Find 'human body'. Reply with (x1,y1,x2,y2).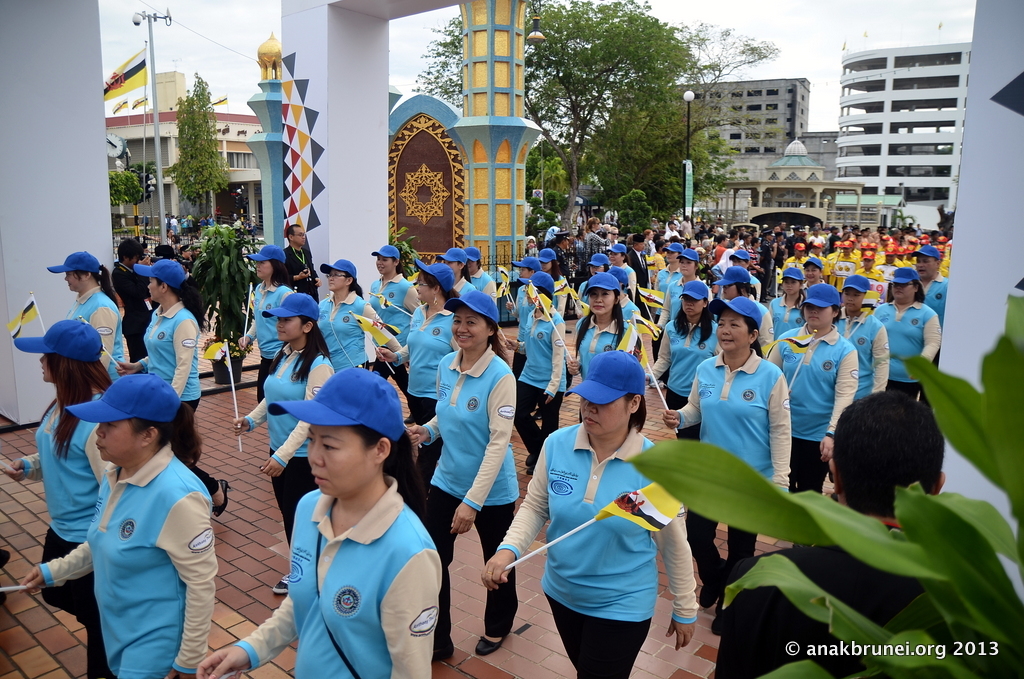
(368,300,461,432).
